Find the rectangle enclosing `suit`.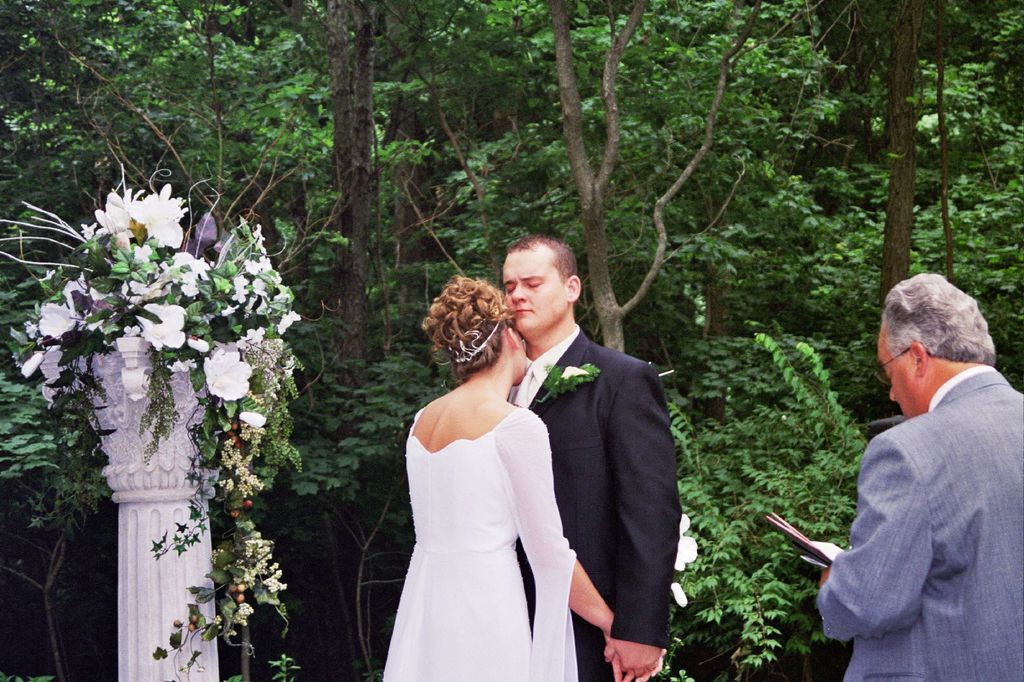
(812, 363, 1023, 681).
